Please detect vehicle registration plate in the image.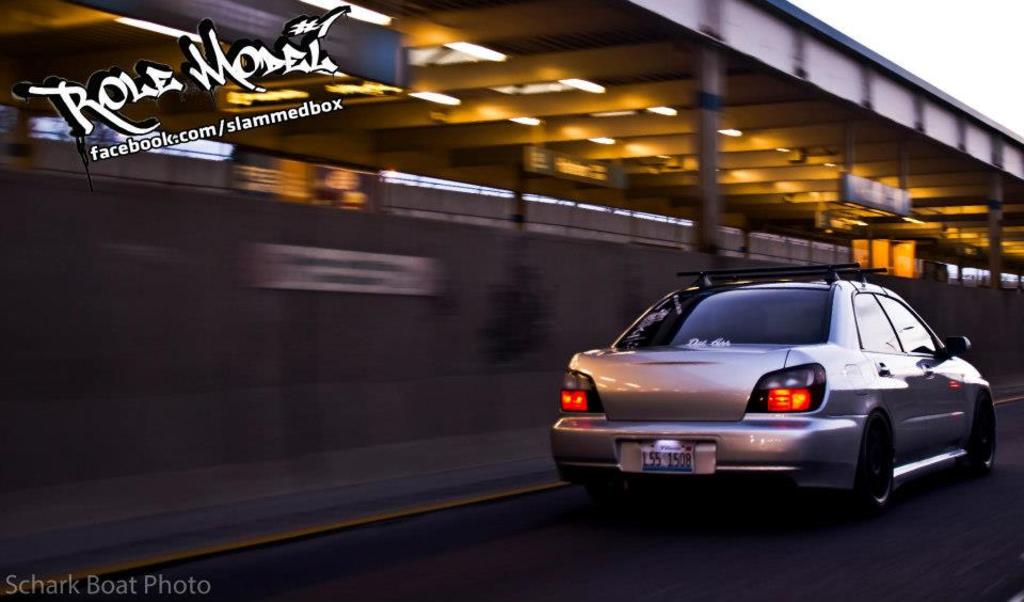
crop(641, 441, 693, 474).
